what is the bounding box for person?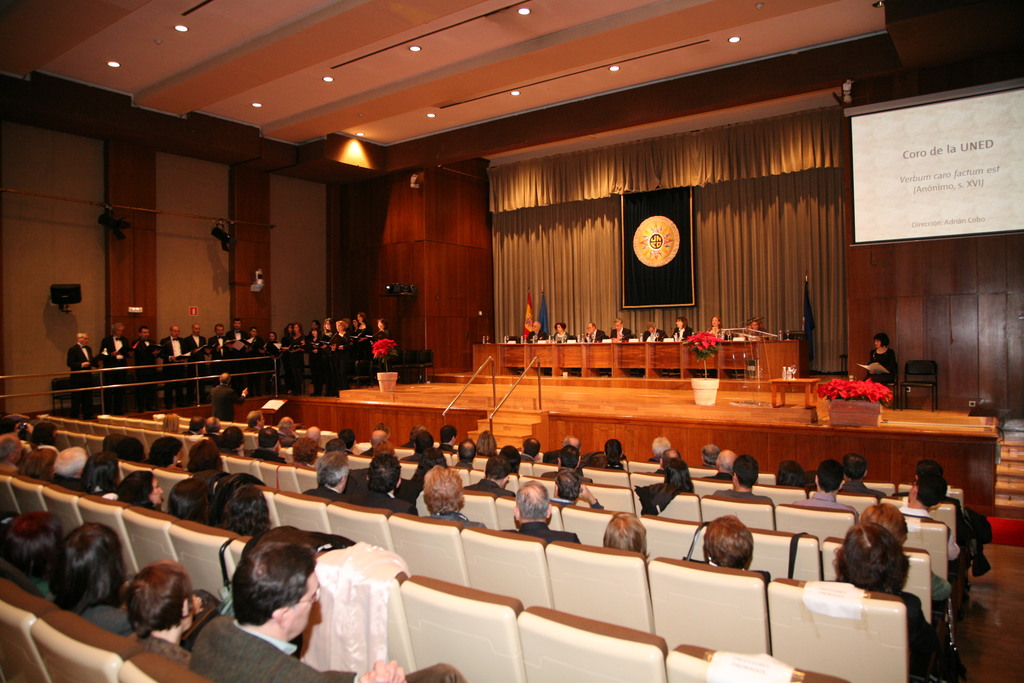
bbox=[614, 318, 636, 344].
